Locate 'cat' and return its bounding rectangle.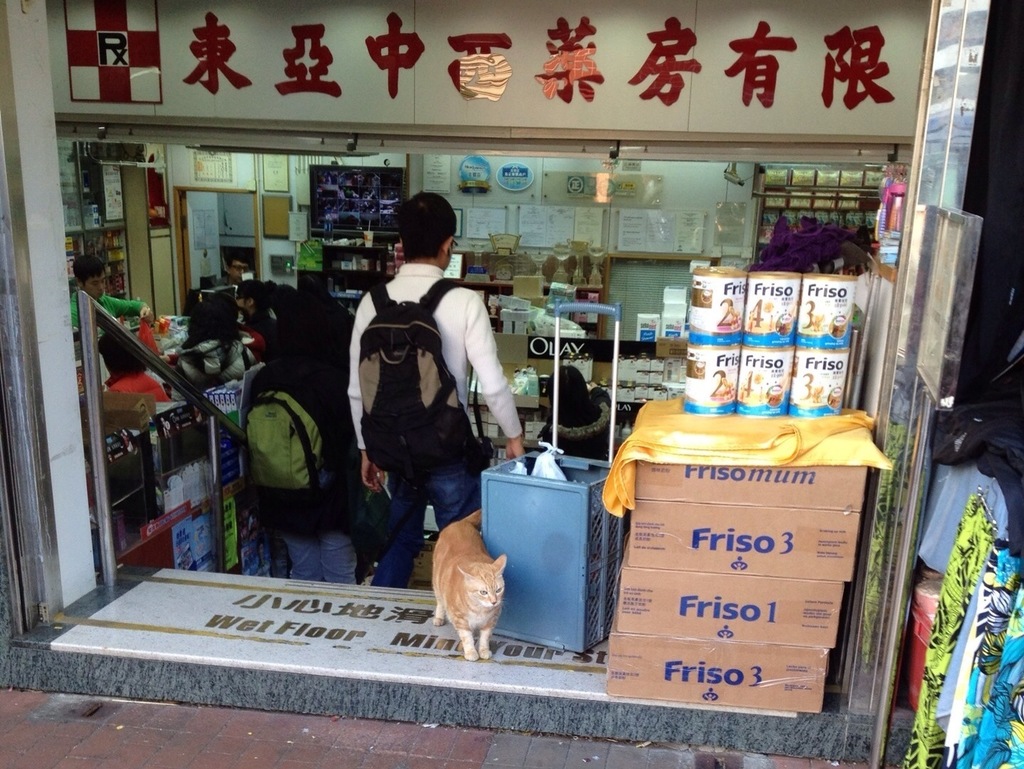
box(431, 506, 515, 657).
